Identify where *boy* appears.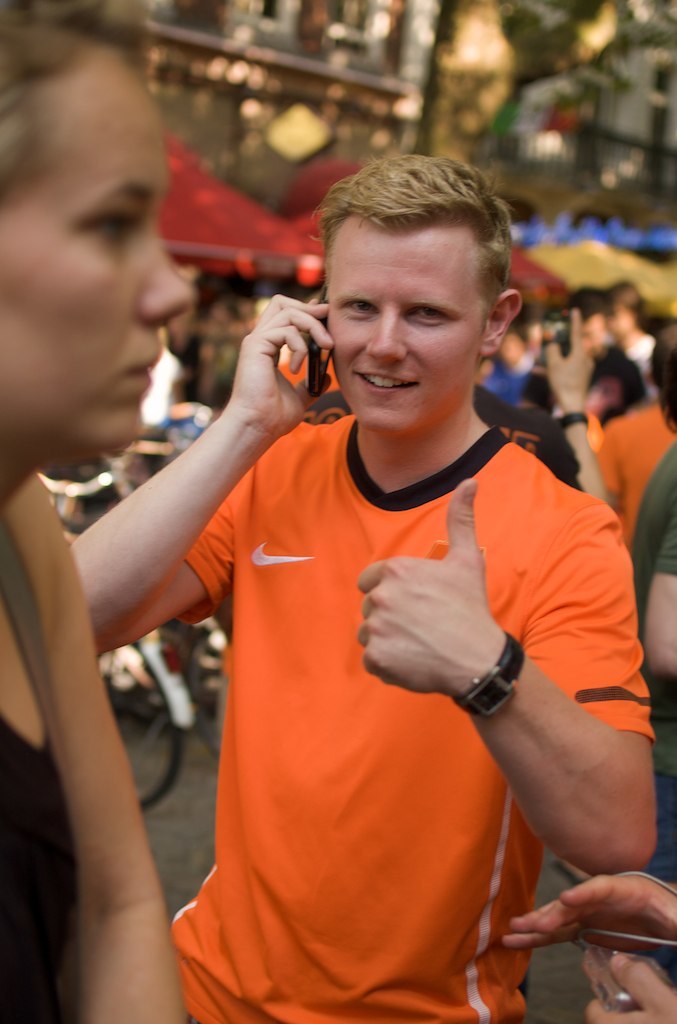
Appears at pyautogui.locateOnScreen(115, 147, 634, 985).
